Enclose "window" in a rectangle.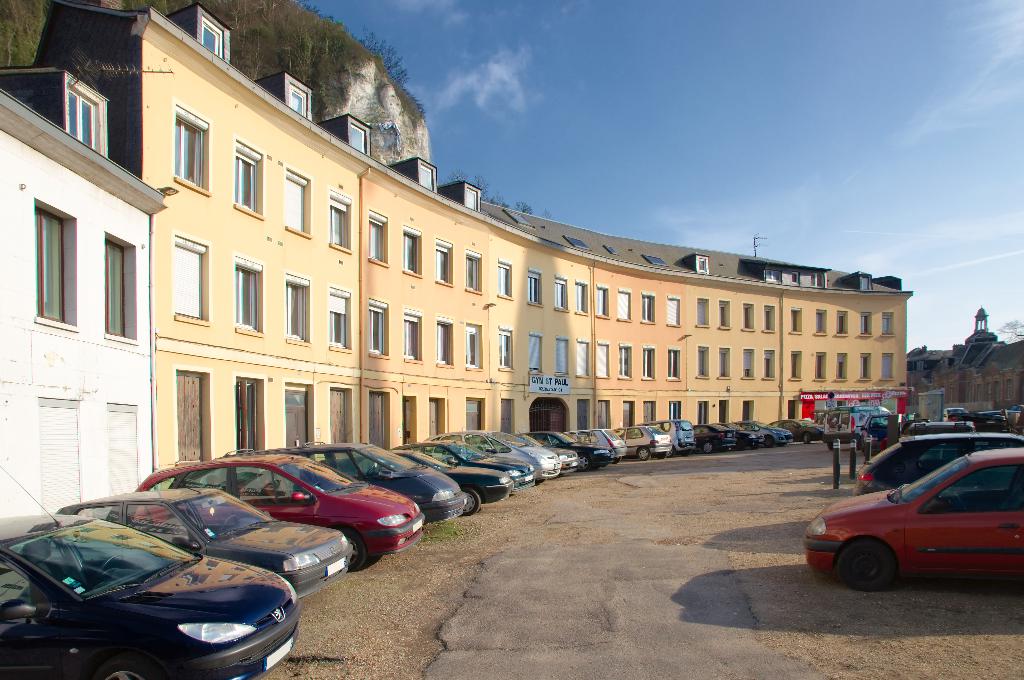
l=764, t=308, r=773, b=330.
